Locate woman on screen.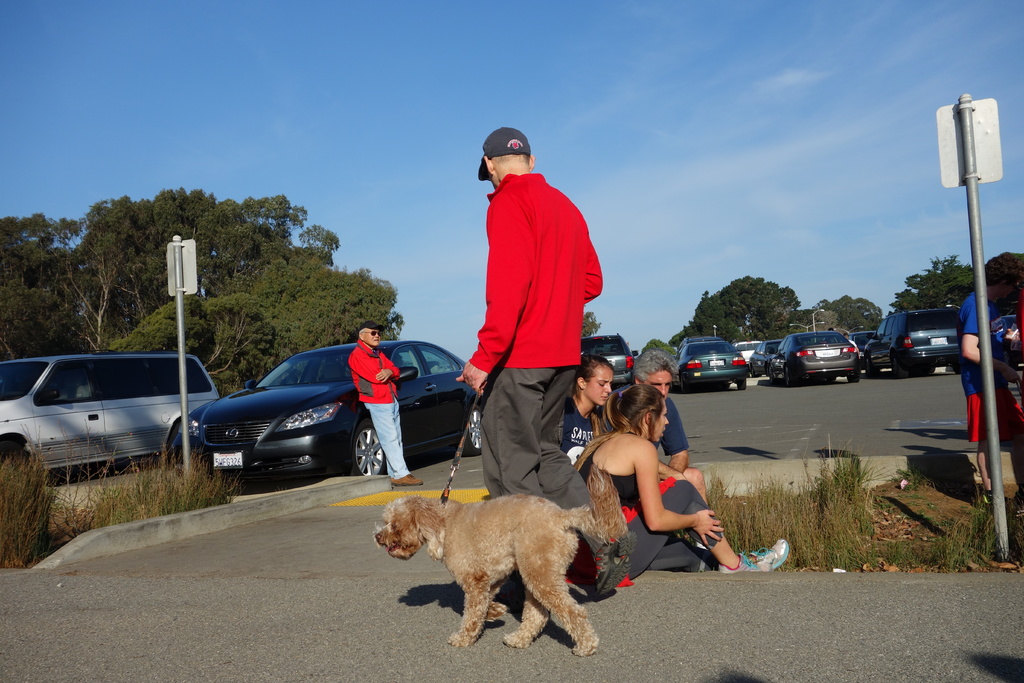
On screen at bbox=(569, 352, 618, 472).
